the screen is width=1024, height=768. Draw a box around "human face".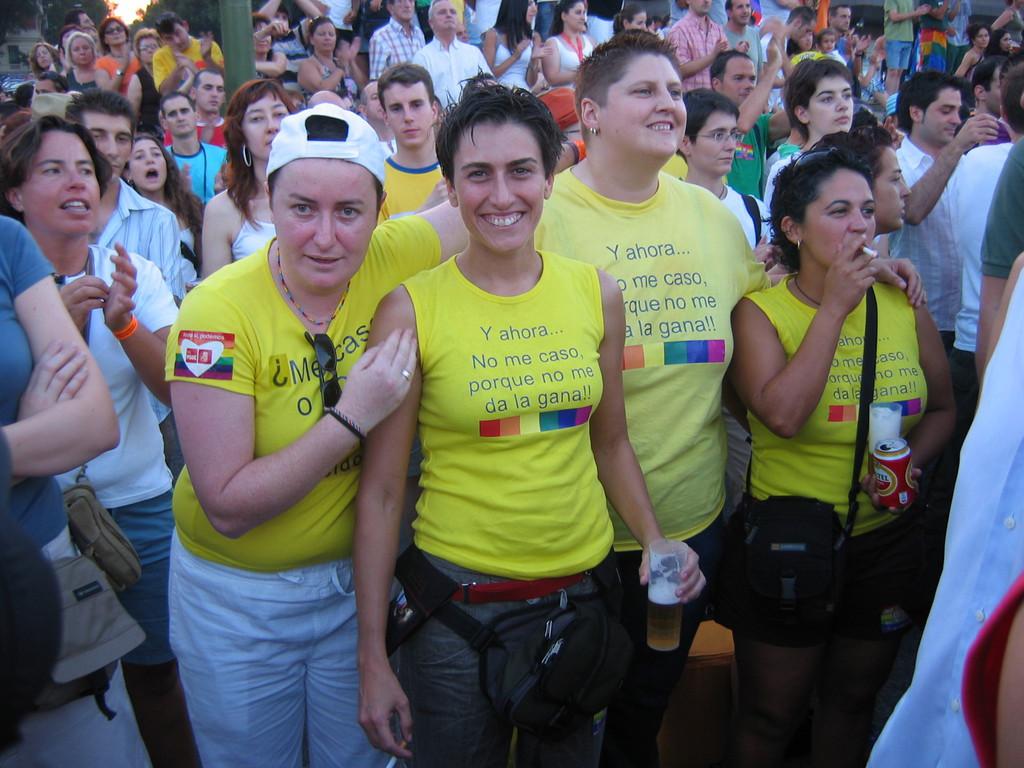
rect(566, 4, 587, 32).
